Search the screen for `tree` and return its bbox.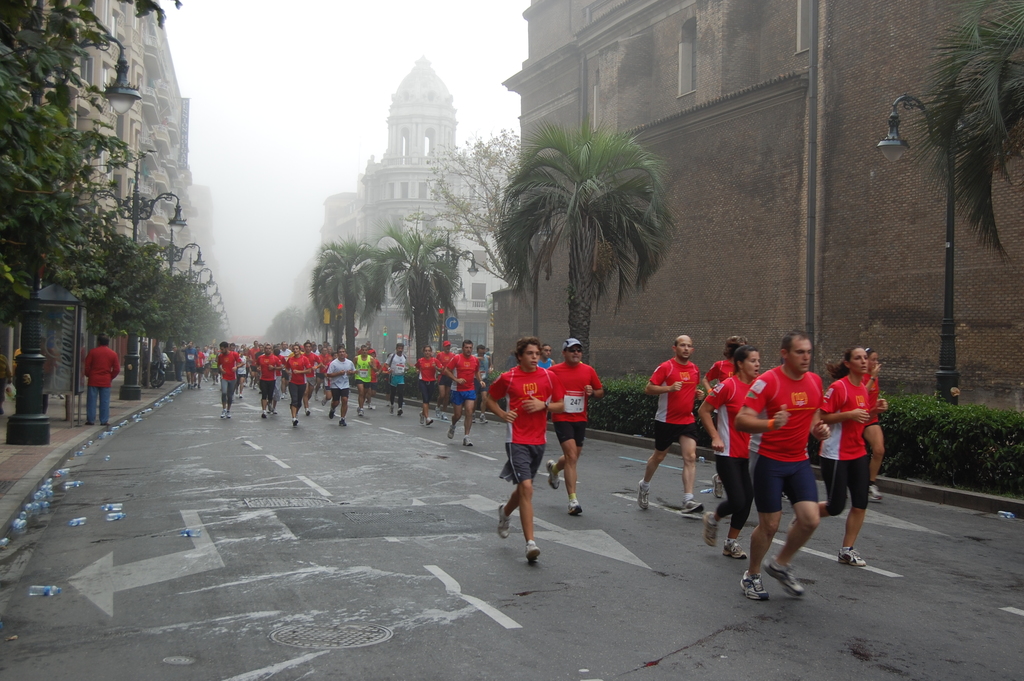
Found: rect(409, 117, 554, 350).
